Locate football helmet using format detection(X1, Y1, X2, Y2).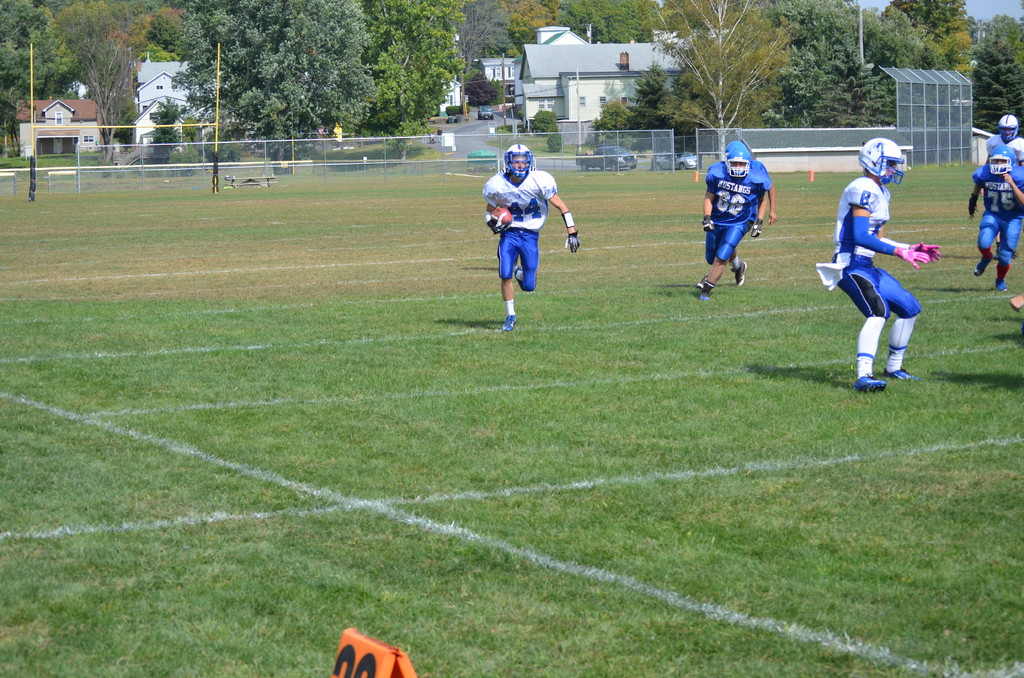
detection(728, 146, 749, 181).
